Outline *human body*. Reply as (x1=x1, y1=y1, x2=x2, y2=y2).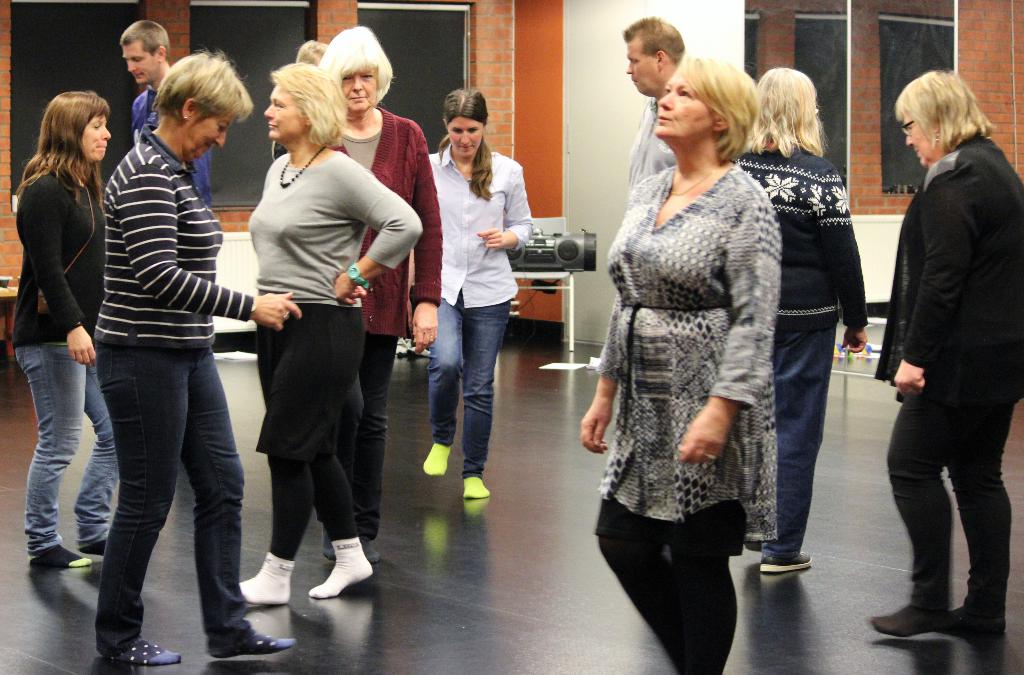
(x1=875, y1=59, x2=1016, y2=656).
